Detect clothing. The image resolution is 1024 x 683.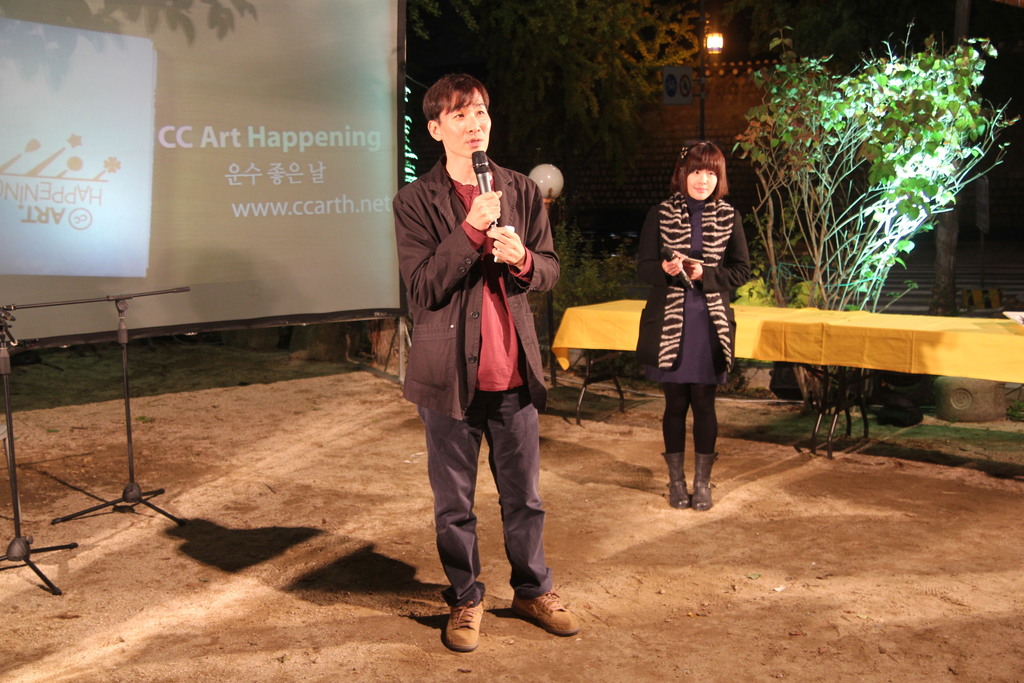
pyautogui.locateOnScreen(391, 158, 562, 608).
